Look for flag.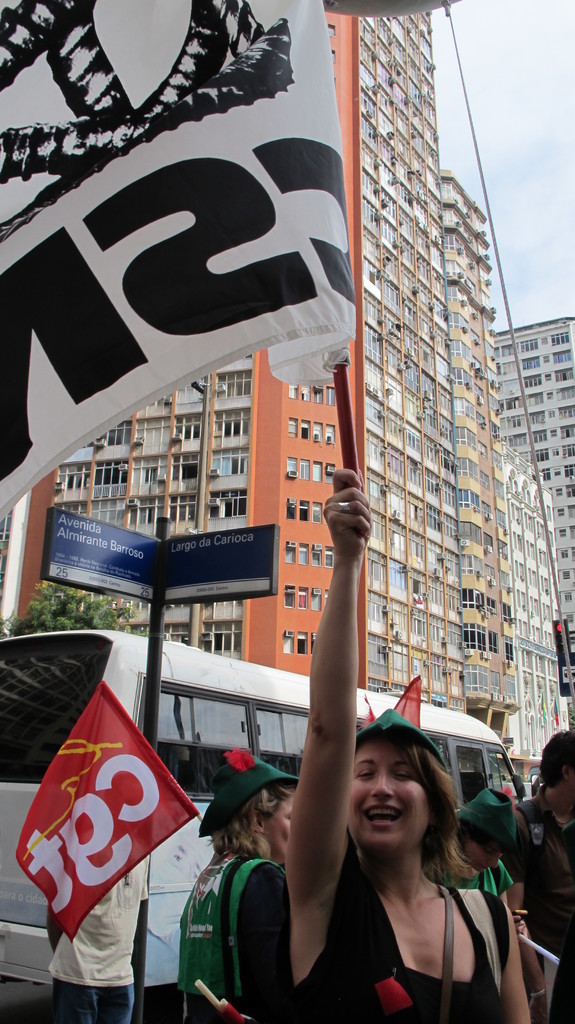
Found: select_region(382, 650, 437, 752).
